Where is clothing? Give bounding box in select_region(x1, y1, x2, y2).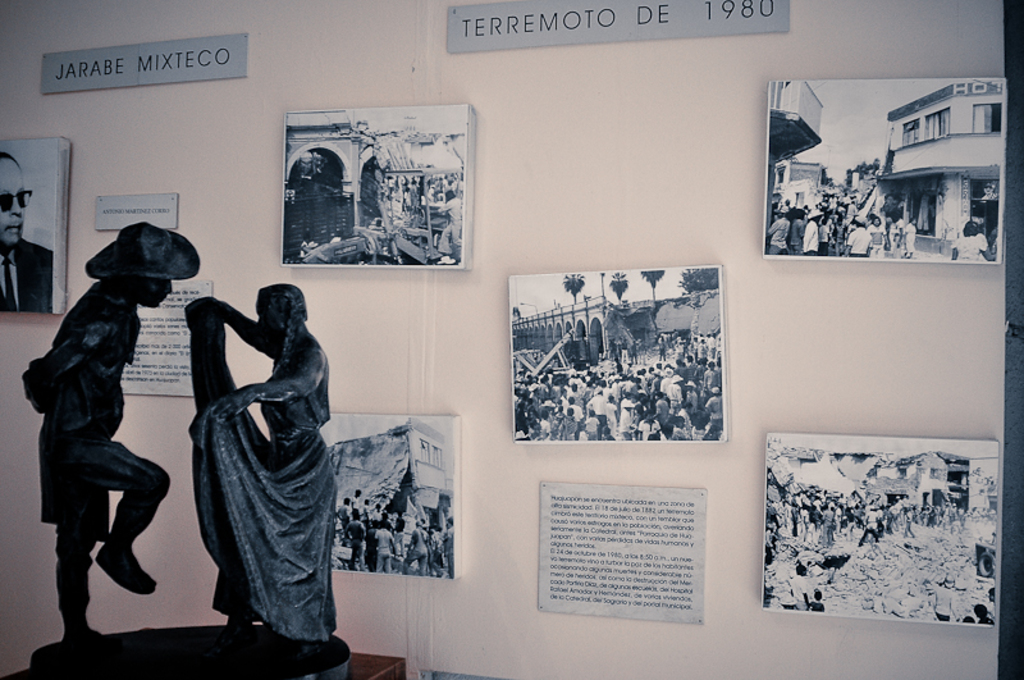
select_region(183, 300, 335, 644).
